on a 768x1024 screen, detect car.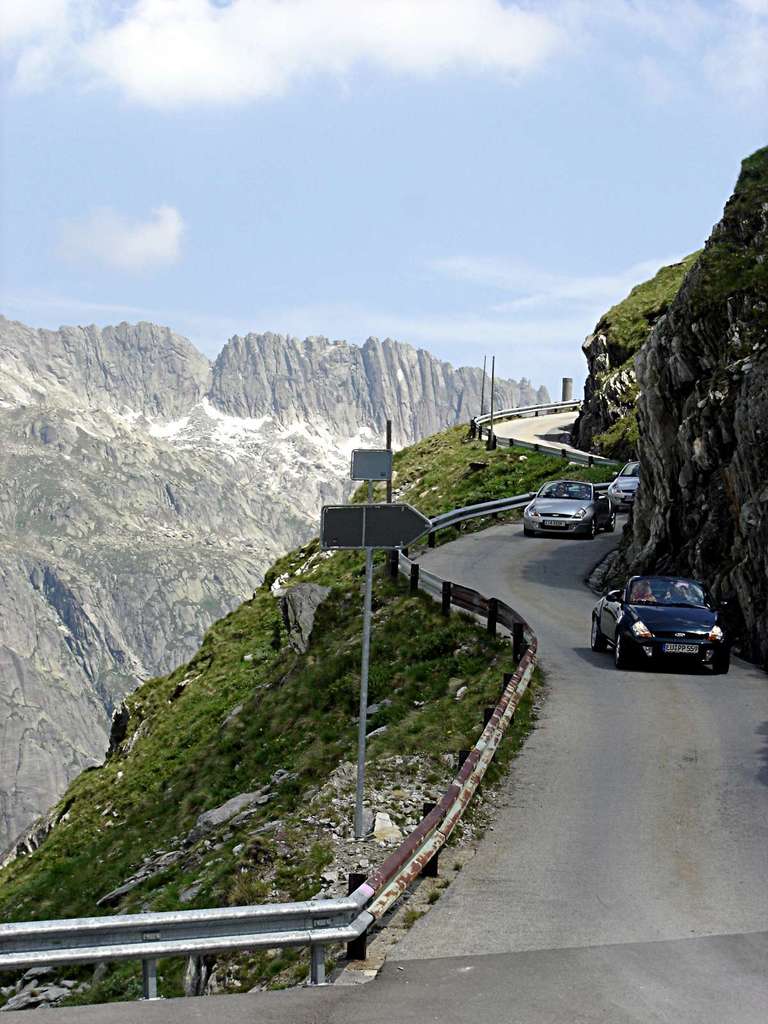
l=520, t=473, r=618, b=536.
